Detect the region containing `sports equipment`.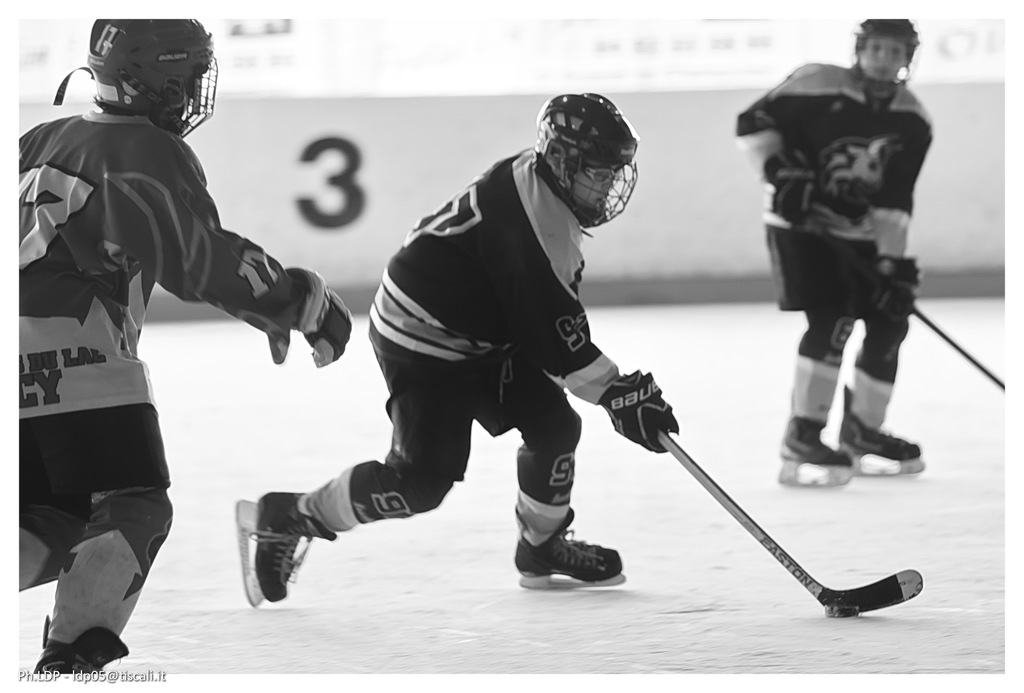
<box>780,416,855,491</box>.
